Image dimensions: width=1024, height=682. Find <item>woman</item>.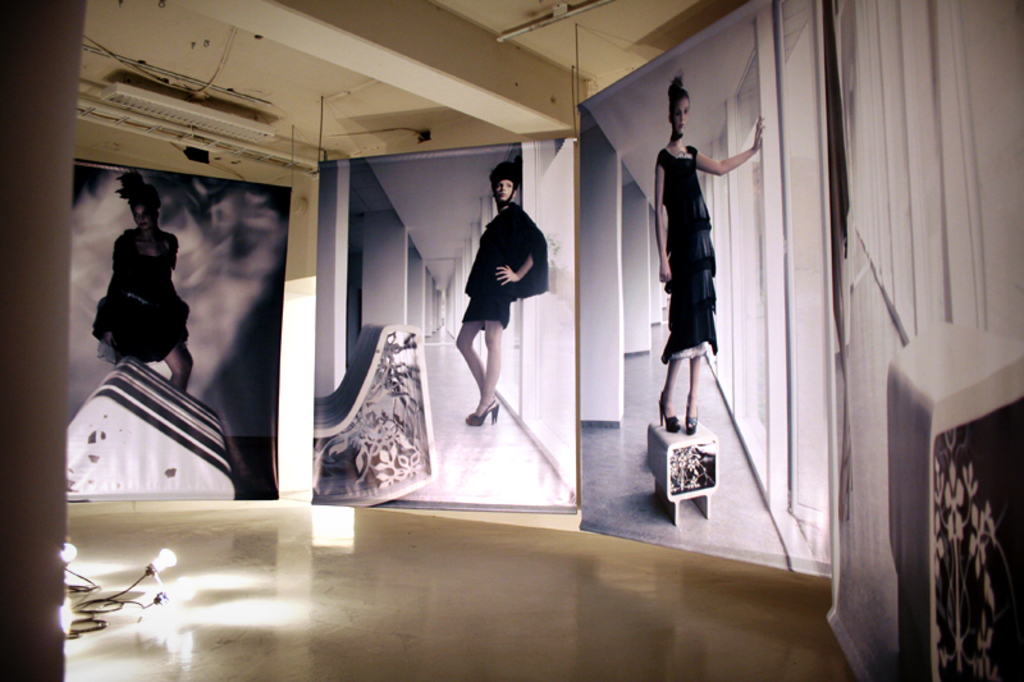
<region>653, 67, 765, 438</region>.
